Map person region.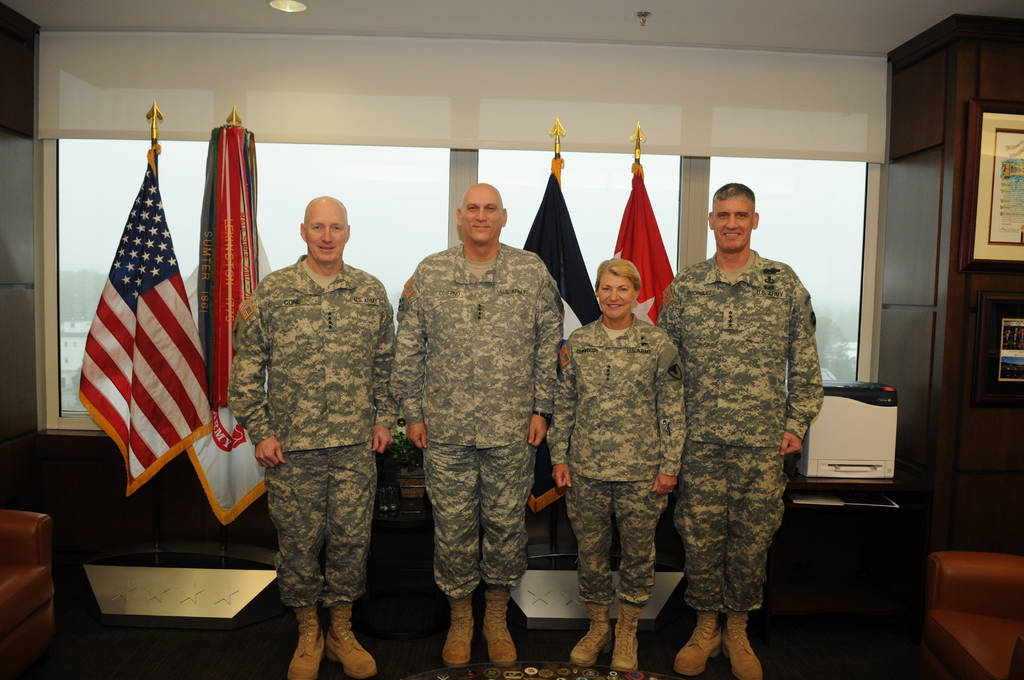
Mapped to BBox(662, 172, 835, 679).
